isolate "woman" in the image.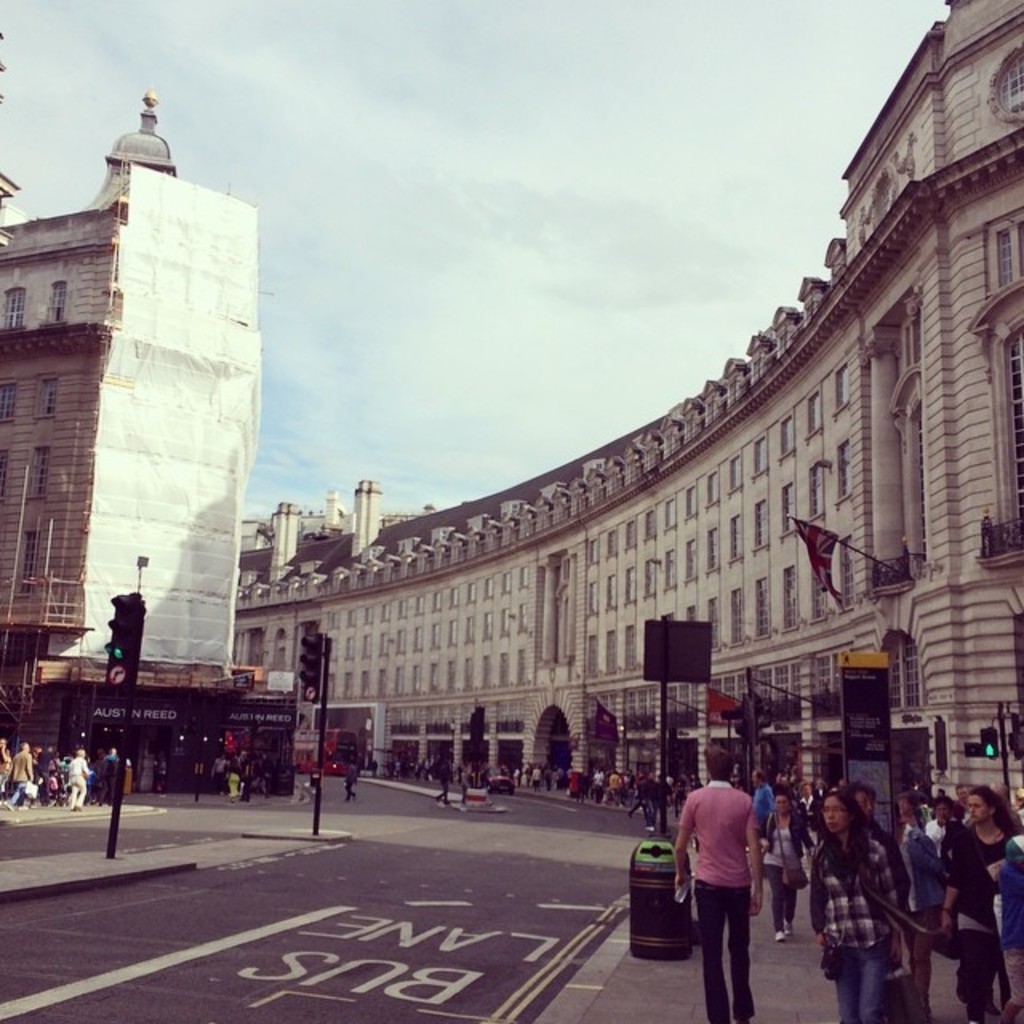
Isolated region: pyautogui.locateOnScreen(789, 768, 800, 784).
